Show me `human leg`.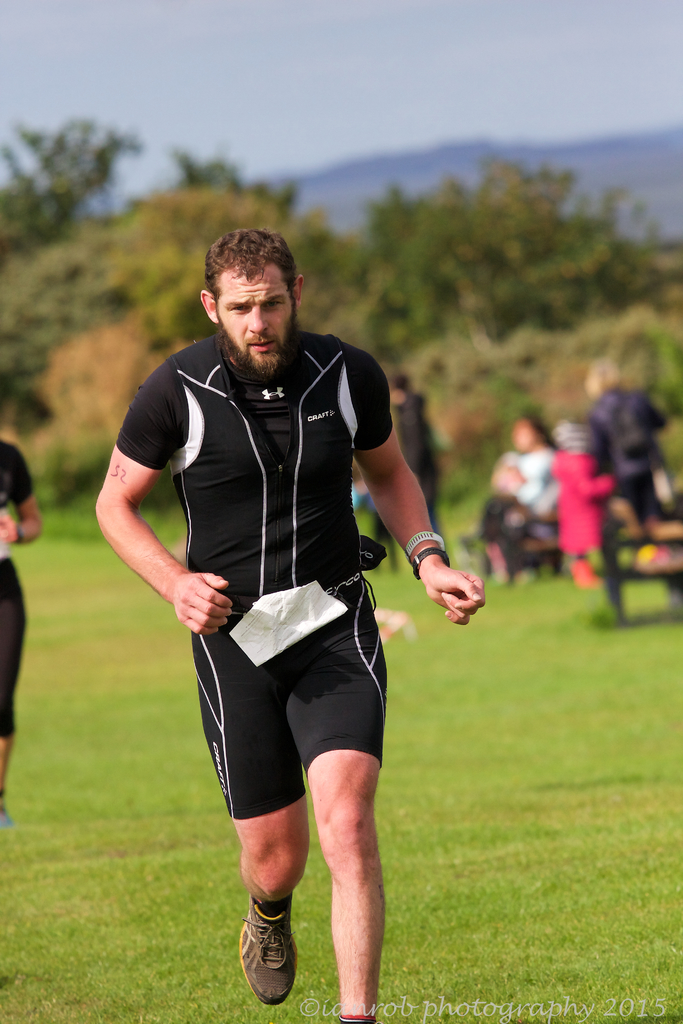
`human leg` is here: crop(306, 596, 385, 1023).
